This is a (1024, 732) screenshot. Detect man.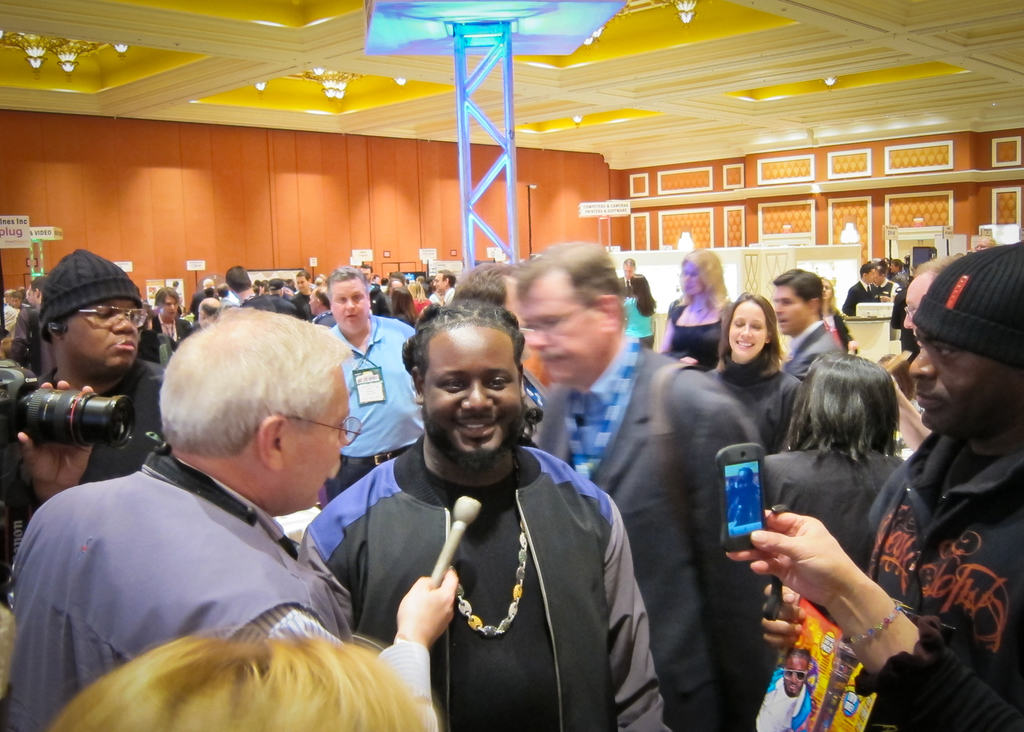
293, 267, 314, 311.
